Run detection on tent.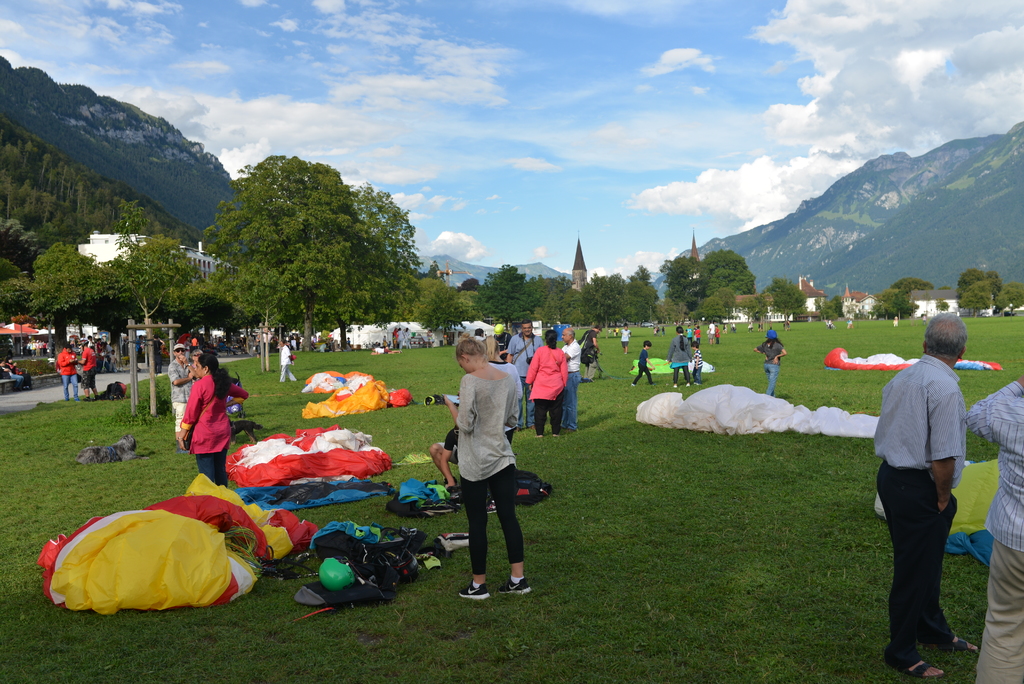
Result: l=335, t=318, r=505, b=350.
